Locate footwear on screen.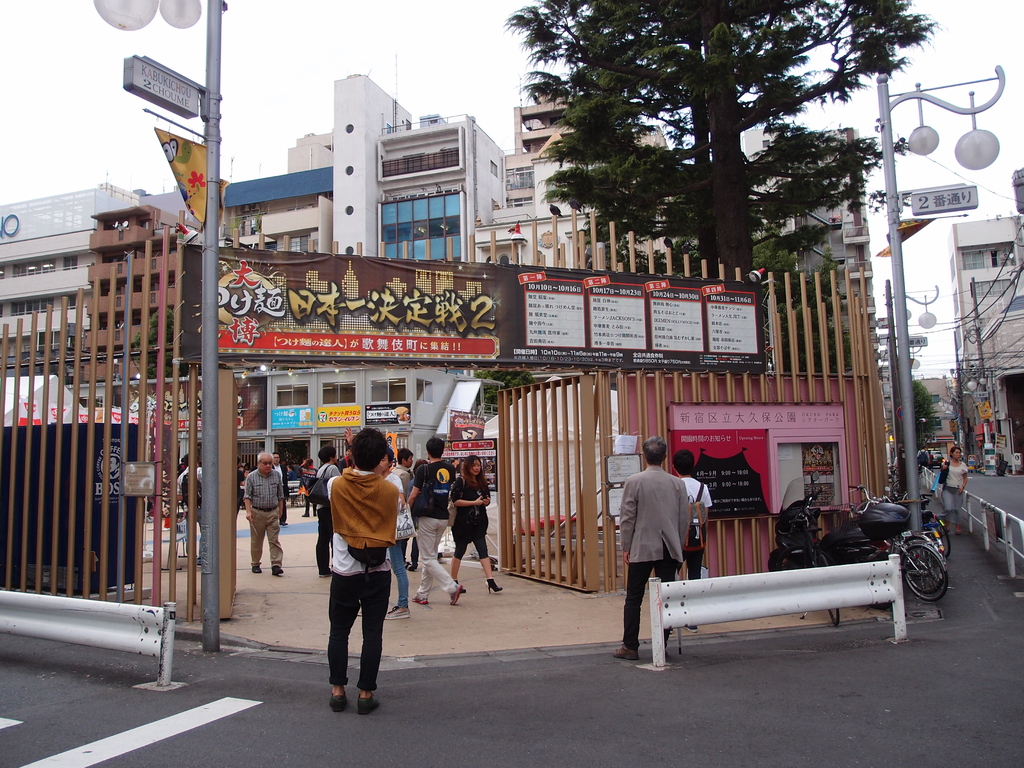
On screen at pyautogui.locateOnScreen(315, 564, 335, 580).
